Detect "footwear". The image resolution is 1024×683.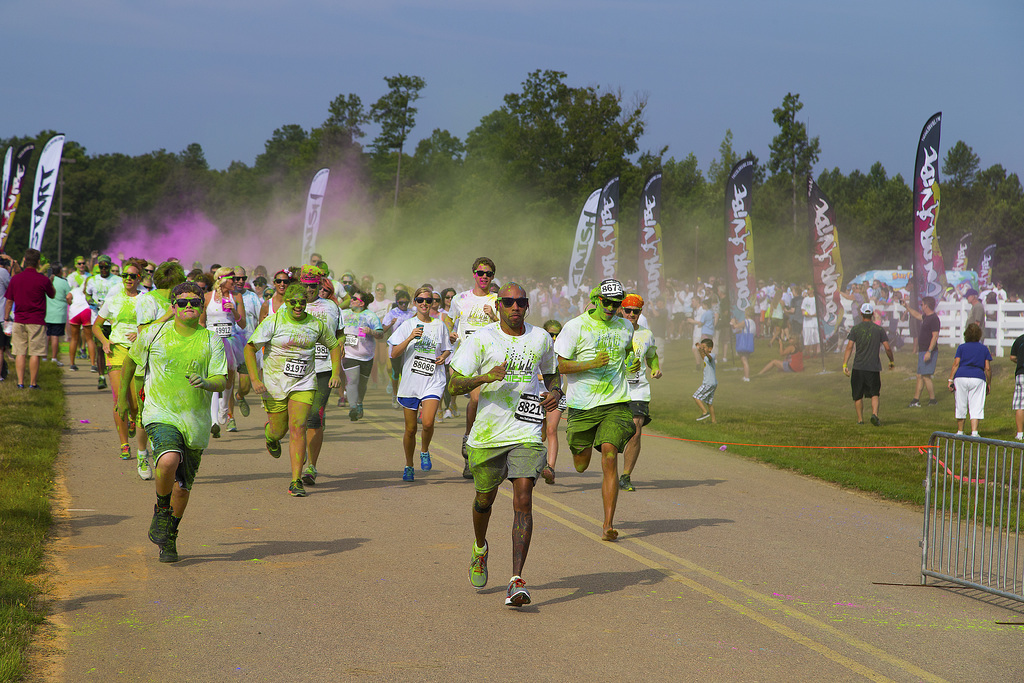
(left=289, top=481, right=307, bottom=499).
